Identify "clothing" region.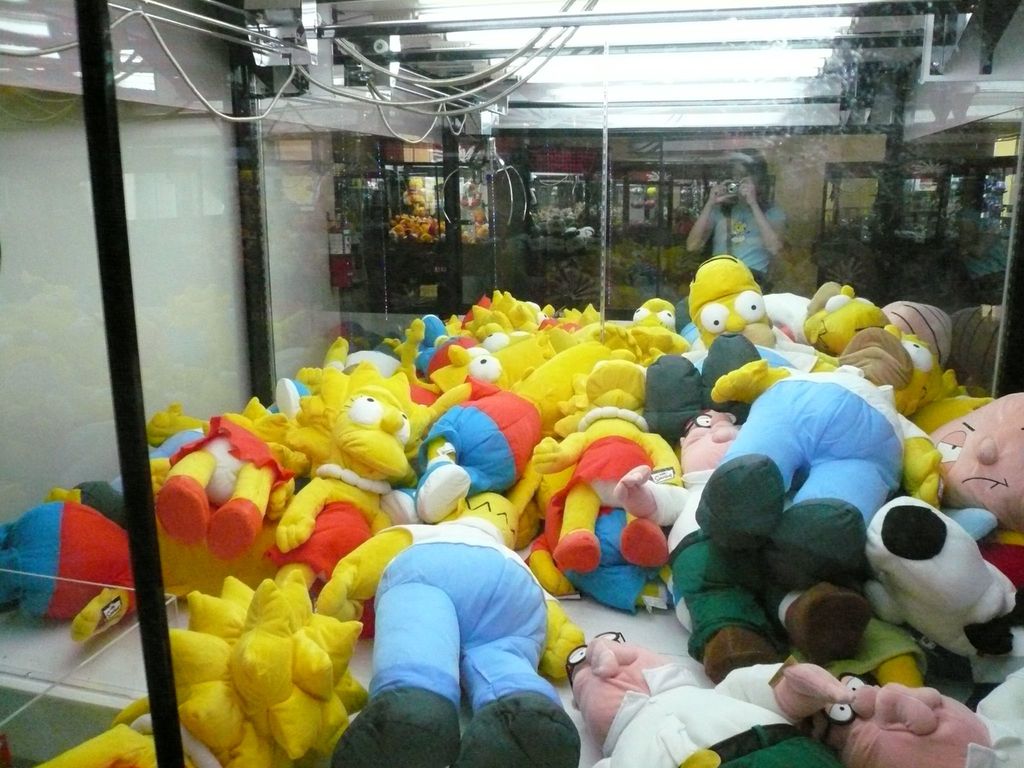
Region: (0,486,147,648).
